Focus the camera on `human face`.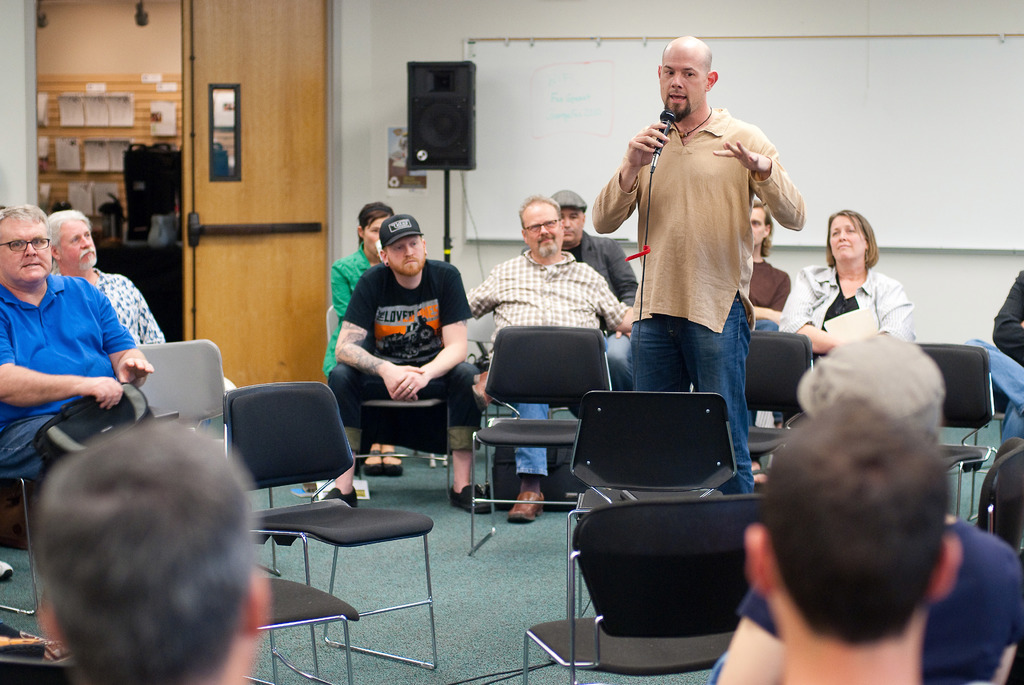
Focus region: 3:221:49:284.
